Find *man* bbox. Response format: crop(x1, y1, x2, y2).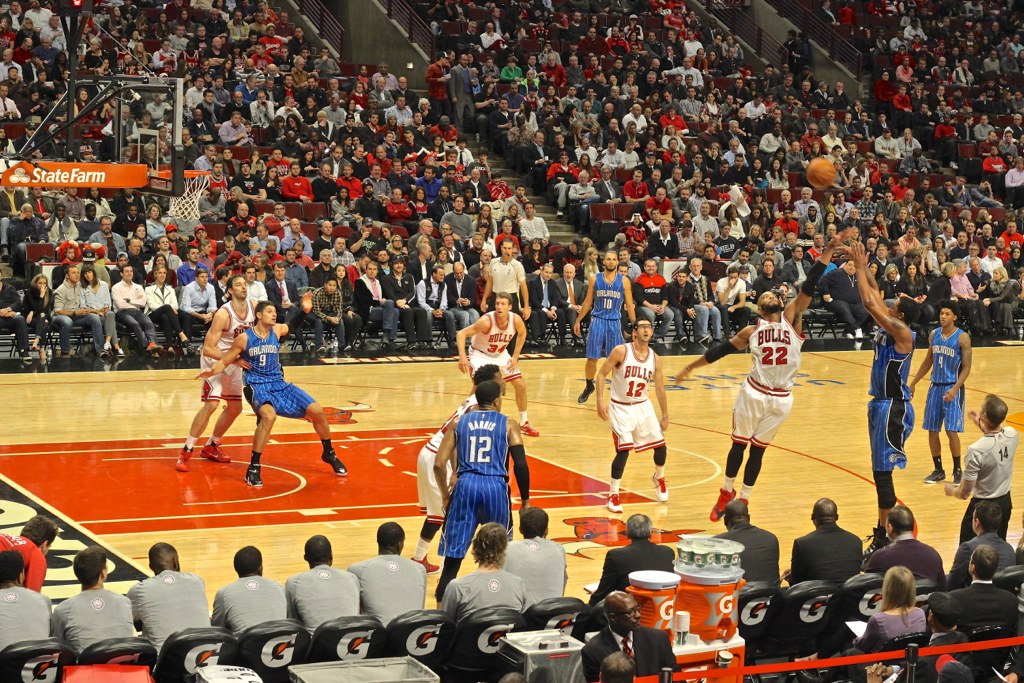
crop(308, 160, 340, 202).
